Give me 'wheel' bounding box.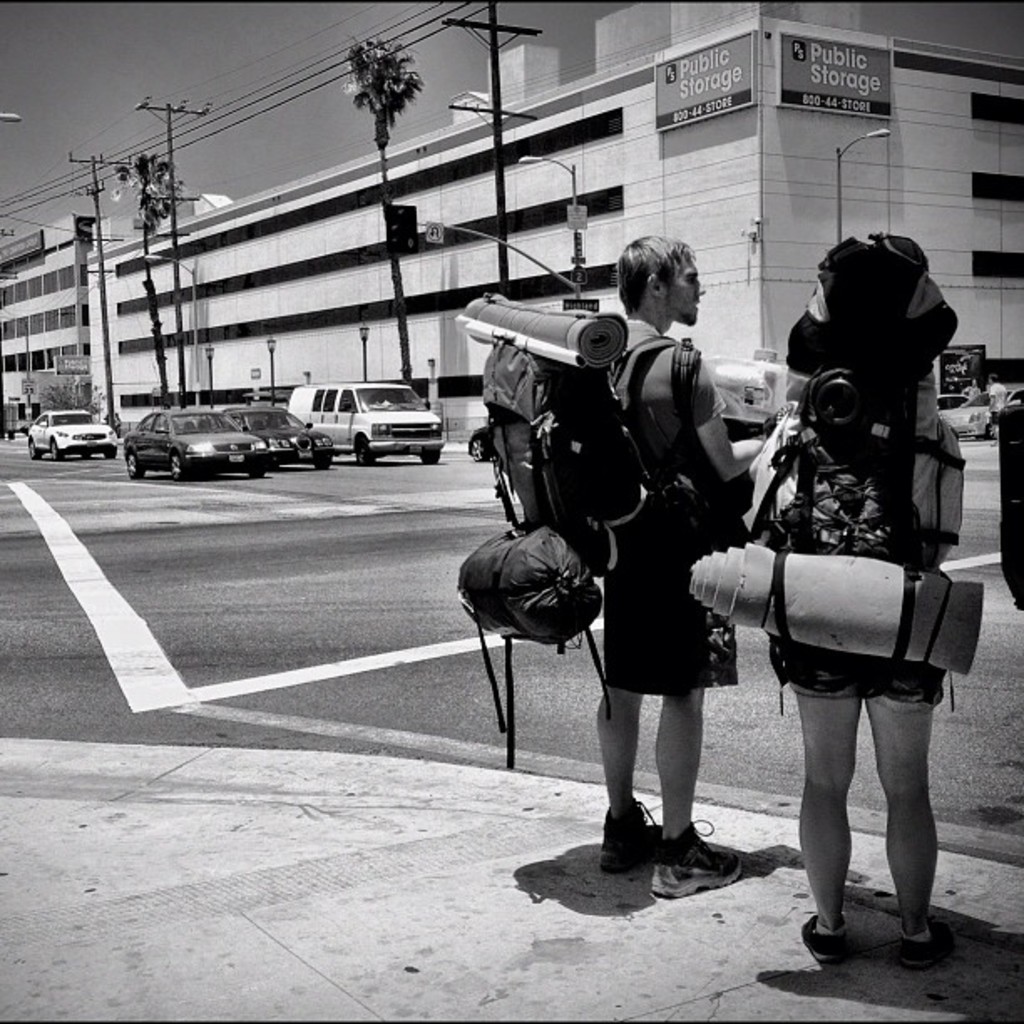
Rect(472, 435, 494, 460).
